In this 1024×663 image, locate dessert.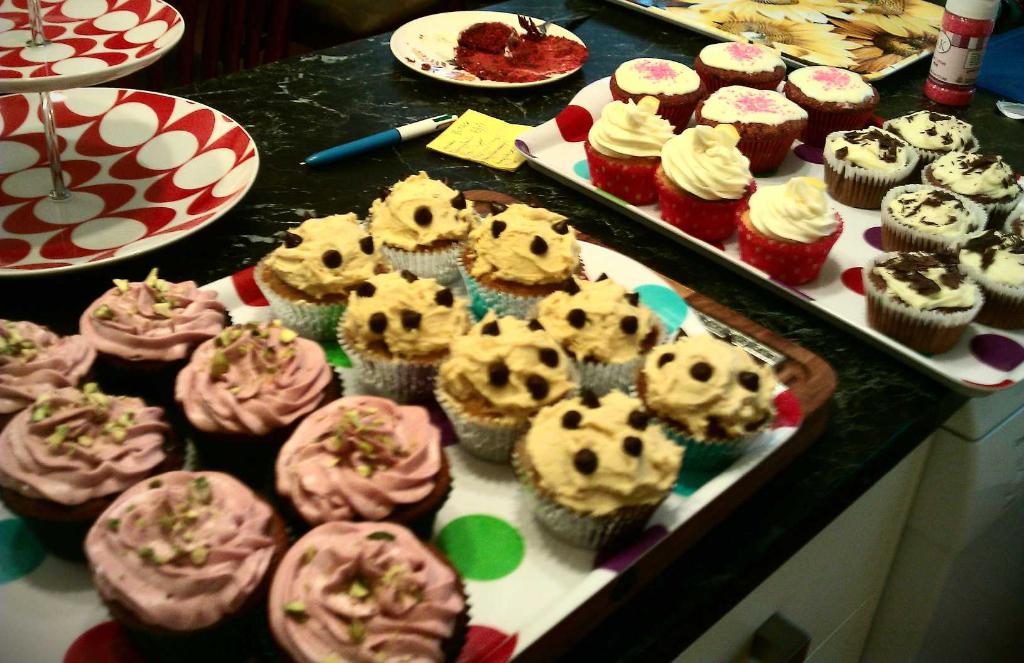
Bounding box: box=[886, 184, 968, 254].
